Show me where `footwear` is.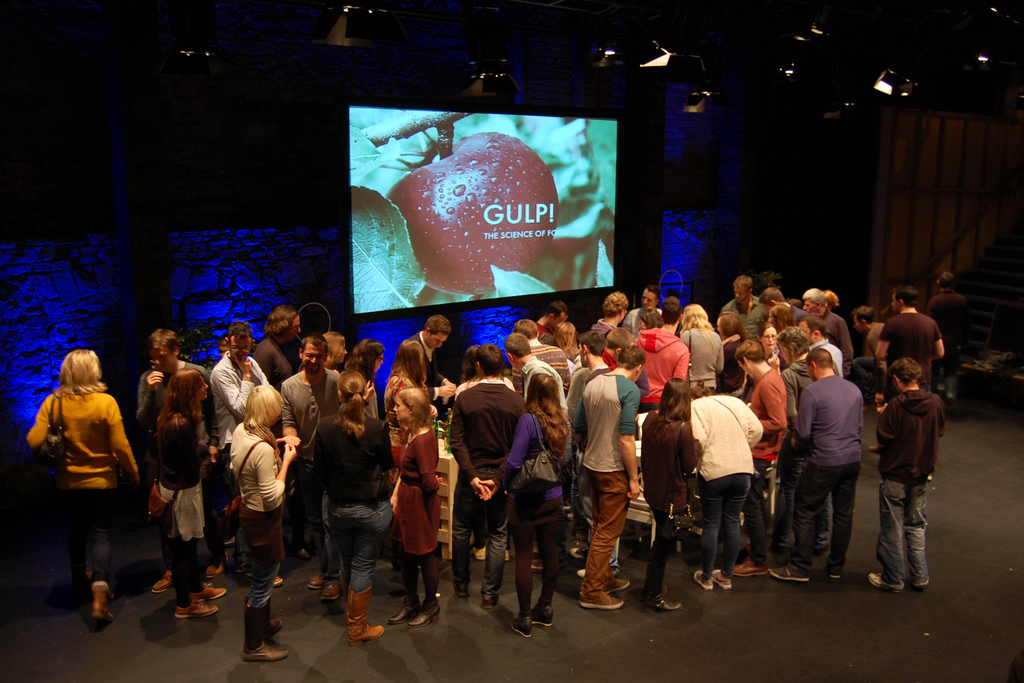
`footwear` is at [712, 568, 732, 594].
